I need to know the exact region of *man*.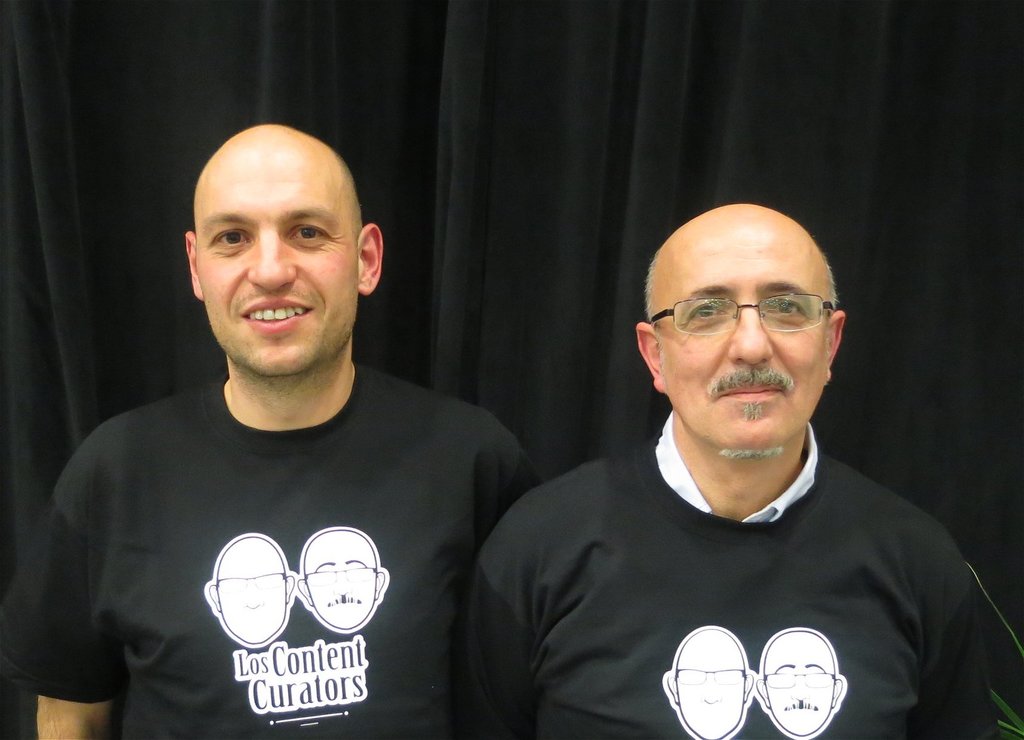
Region: box(468, 197, 1023, 739).
